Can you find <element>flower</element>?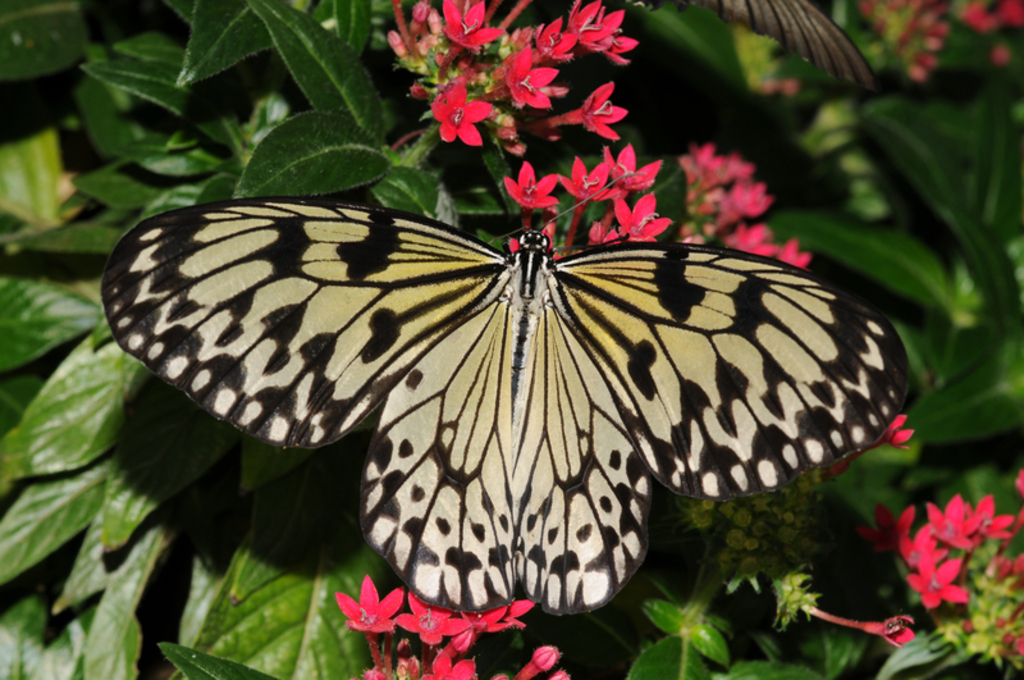
Yes, bounding box: 527/82/636/141.
